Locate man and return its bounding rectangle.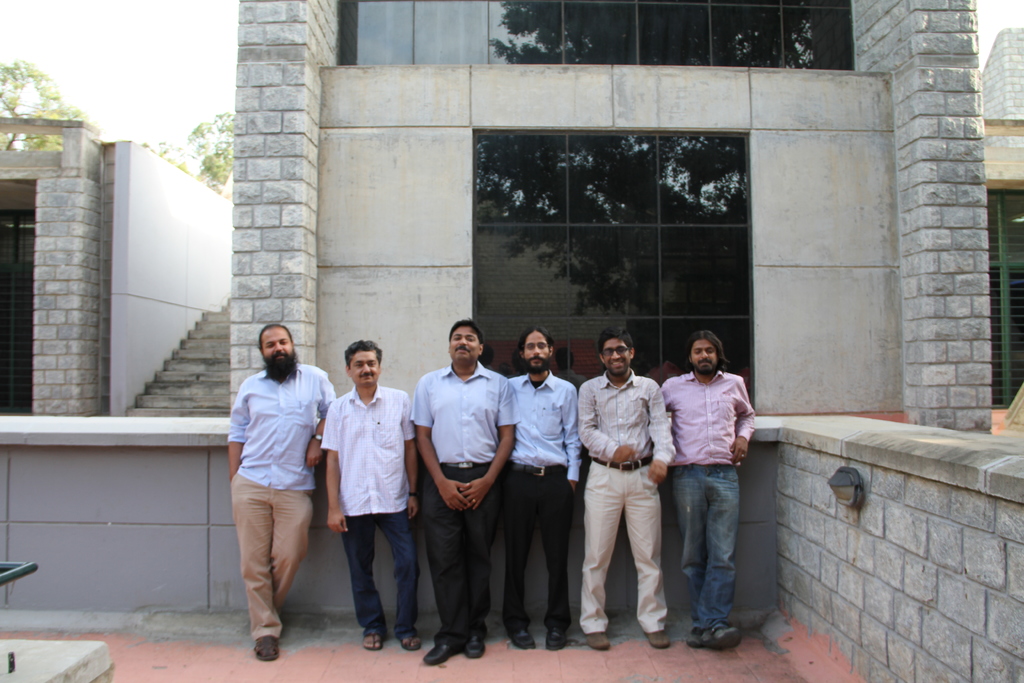
220 315 345 664.
